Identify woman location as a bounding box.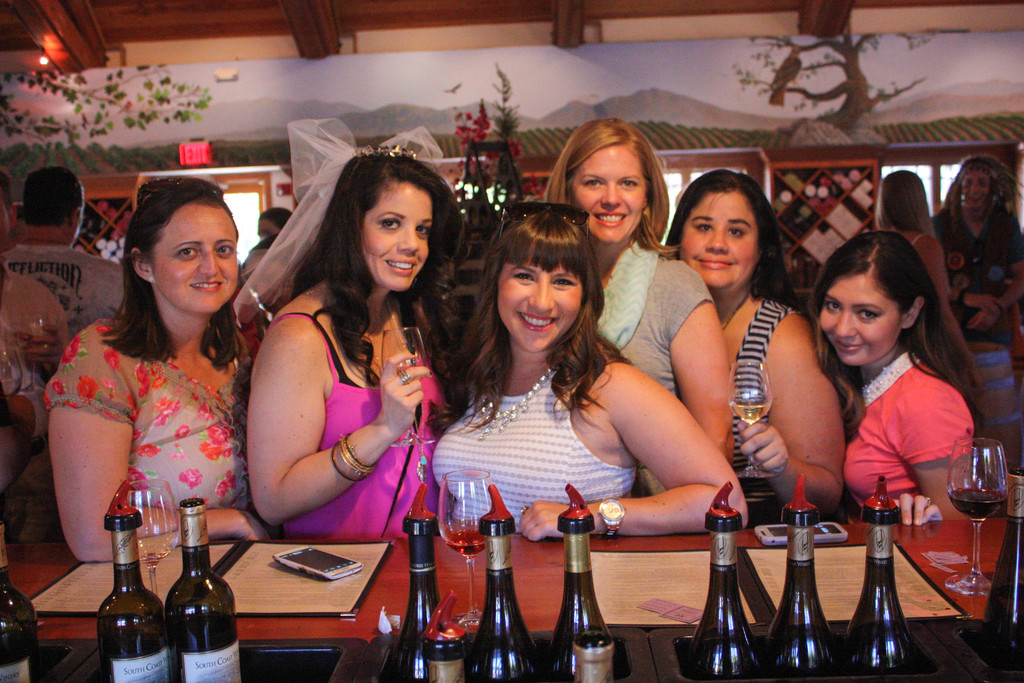
select_region(40, 186, 272, 567).
